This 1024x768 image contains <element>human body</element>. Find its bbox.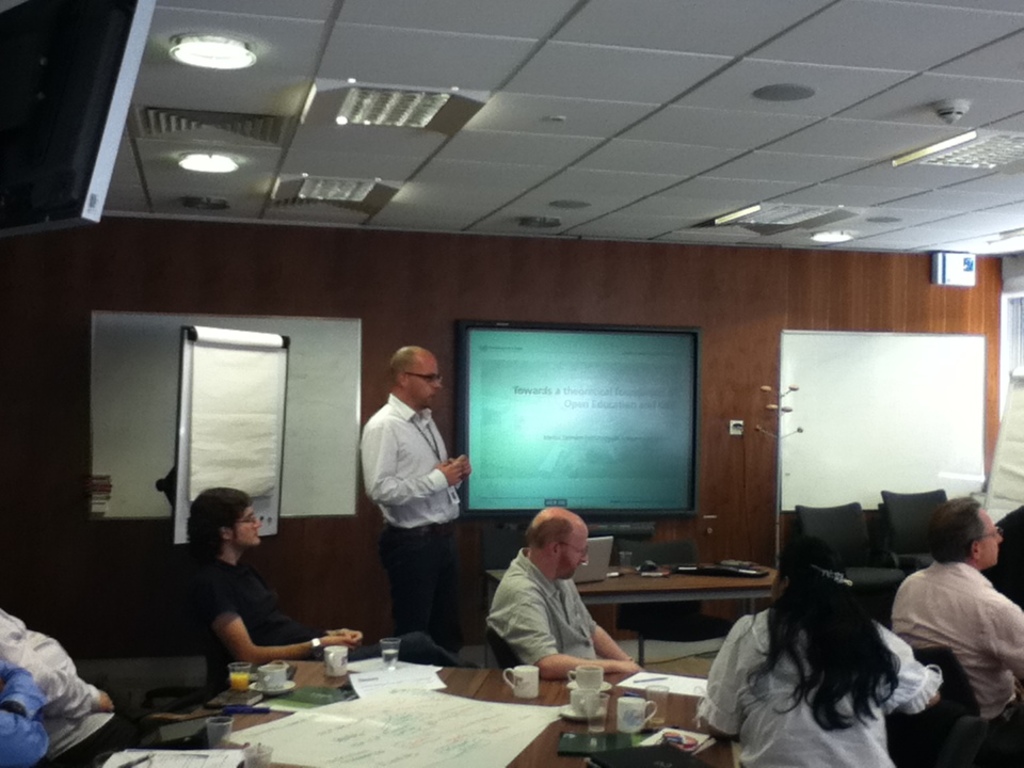
[698,512,937,767].
